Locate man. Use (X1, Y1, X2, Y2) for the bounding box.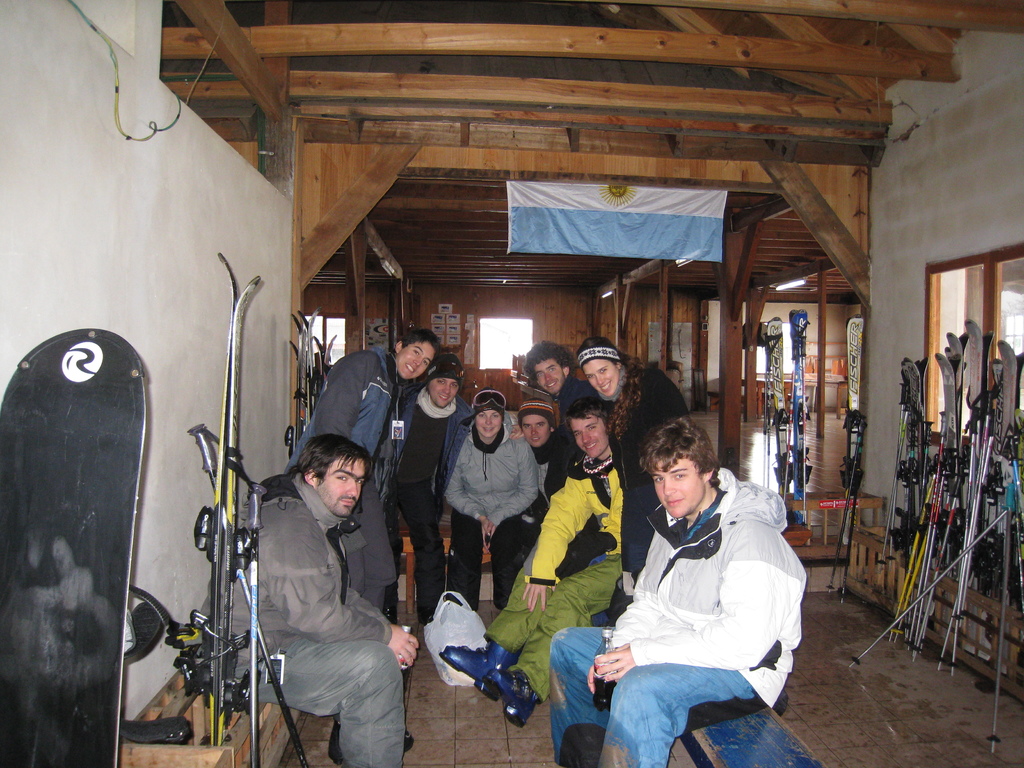
(436, 402, 627, 729).
